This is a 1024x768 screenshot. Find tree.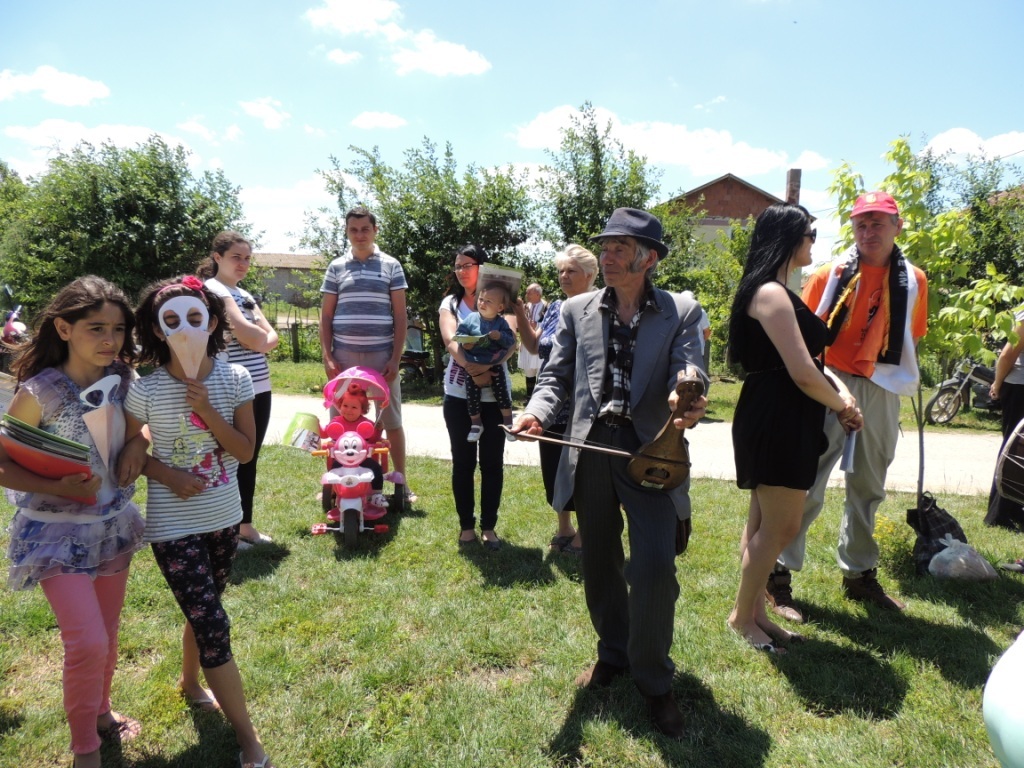
Bounding box: select_region(514, 99, 703, 291).
